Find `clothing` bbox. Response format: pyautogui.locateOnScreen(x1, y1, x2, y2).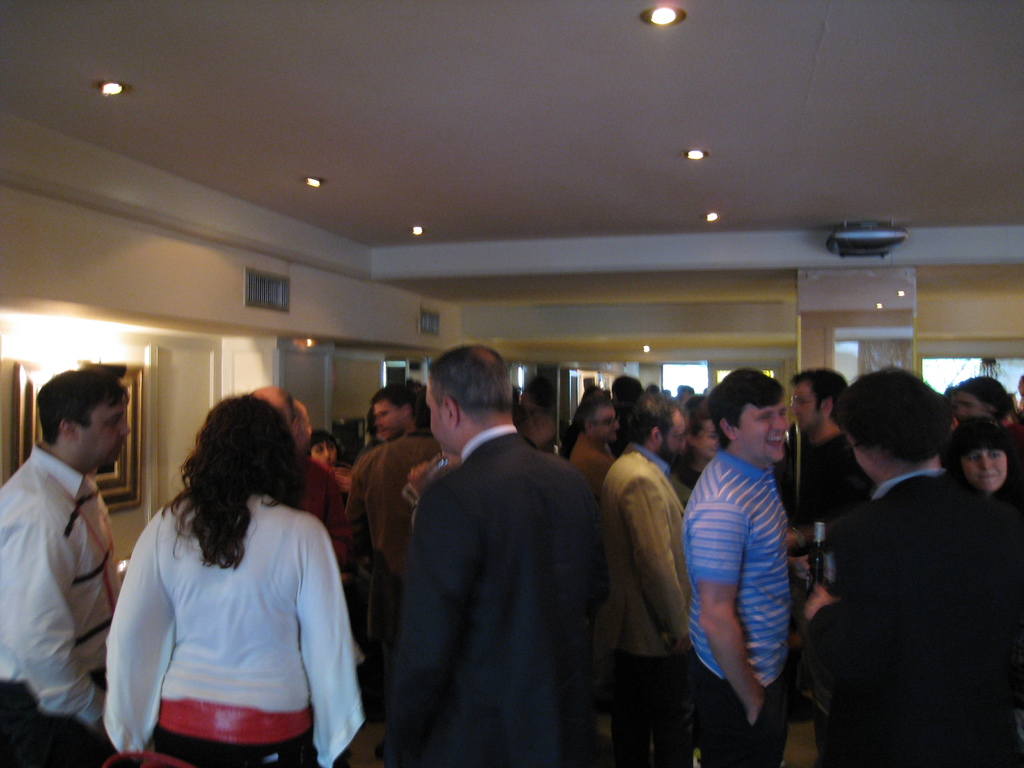
pyautogui.locateOnScreen(394, 426, 612, 767).
